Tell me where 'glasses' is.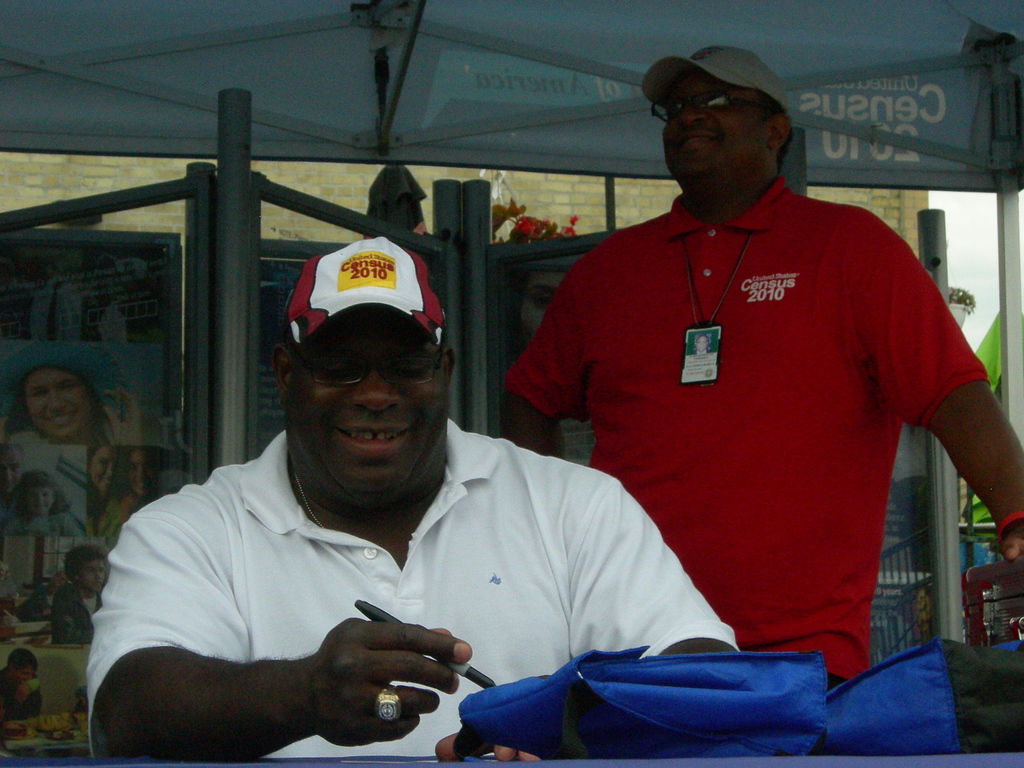
'glasses' is at crop(648, 90, 773, 126).
